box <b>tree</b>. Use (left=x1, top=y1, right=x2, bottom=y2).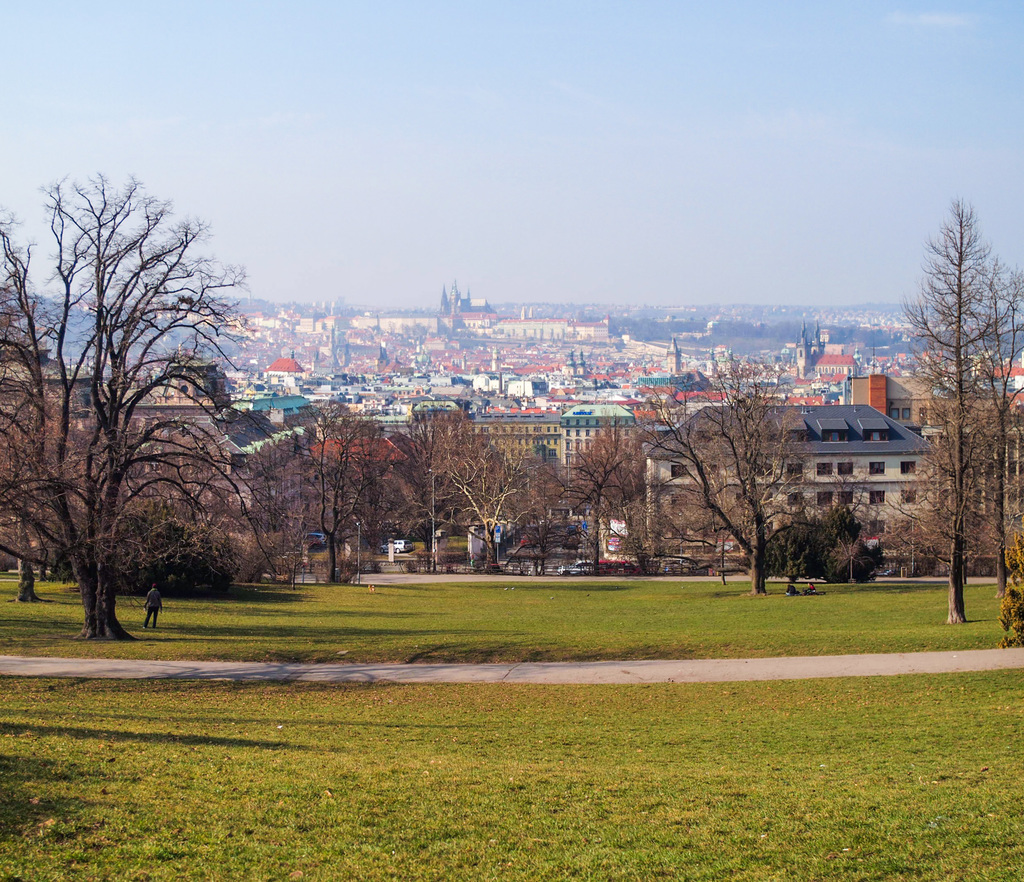
(left=577, top=416, right=648, bottom=519).
